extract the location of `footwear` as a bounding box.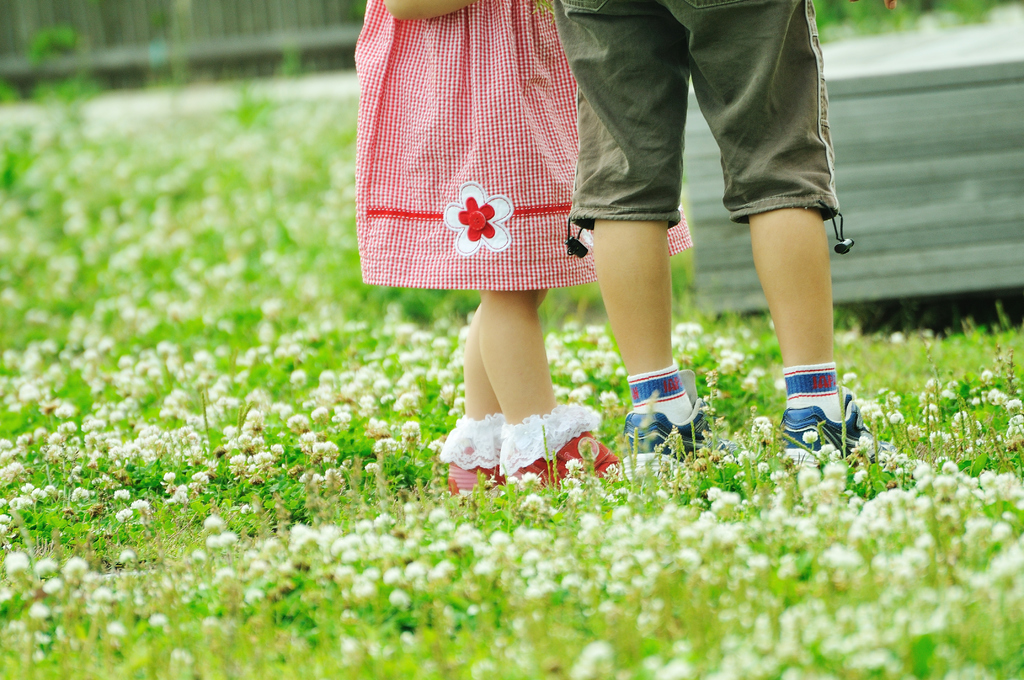
511 408 614 491.
